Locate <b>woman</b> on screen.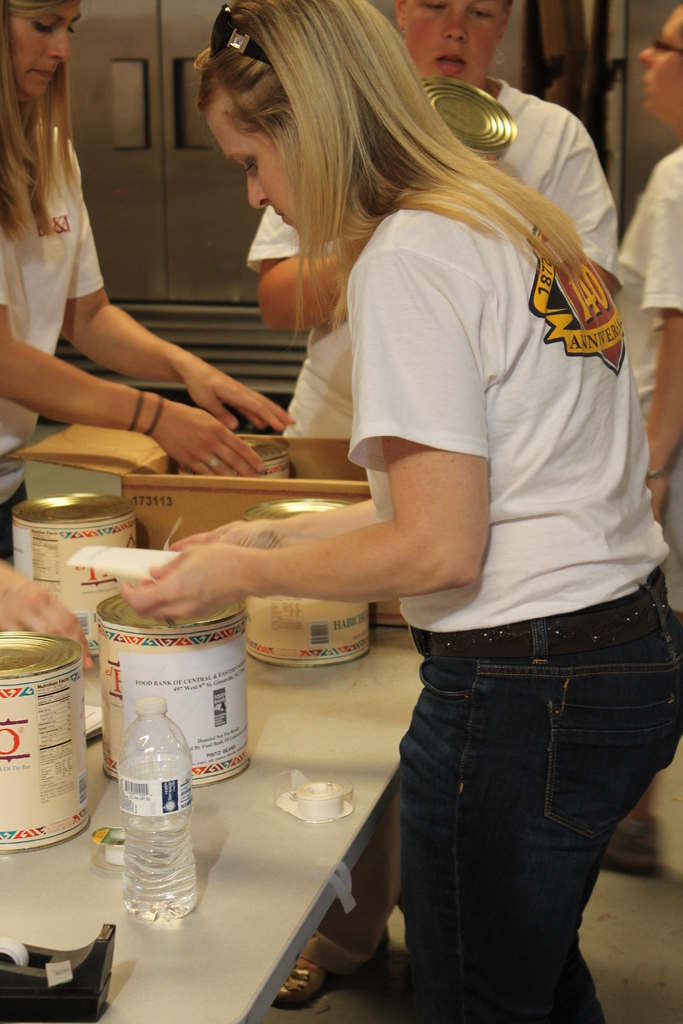
On screen at 240/0/623/998.
